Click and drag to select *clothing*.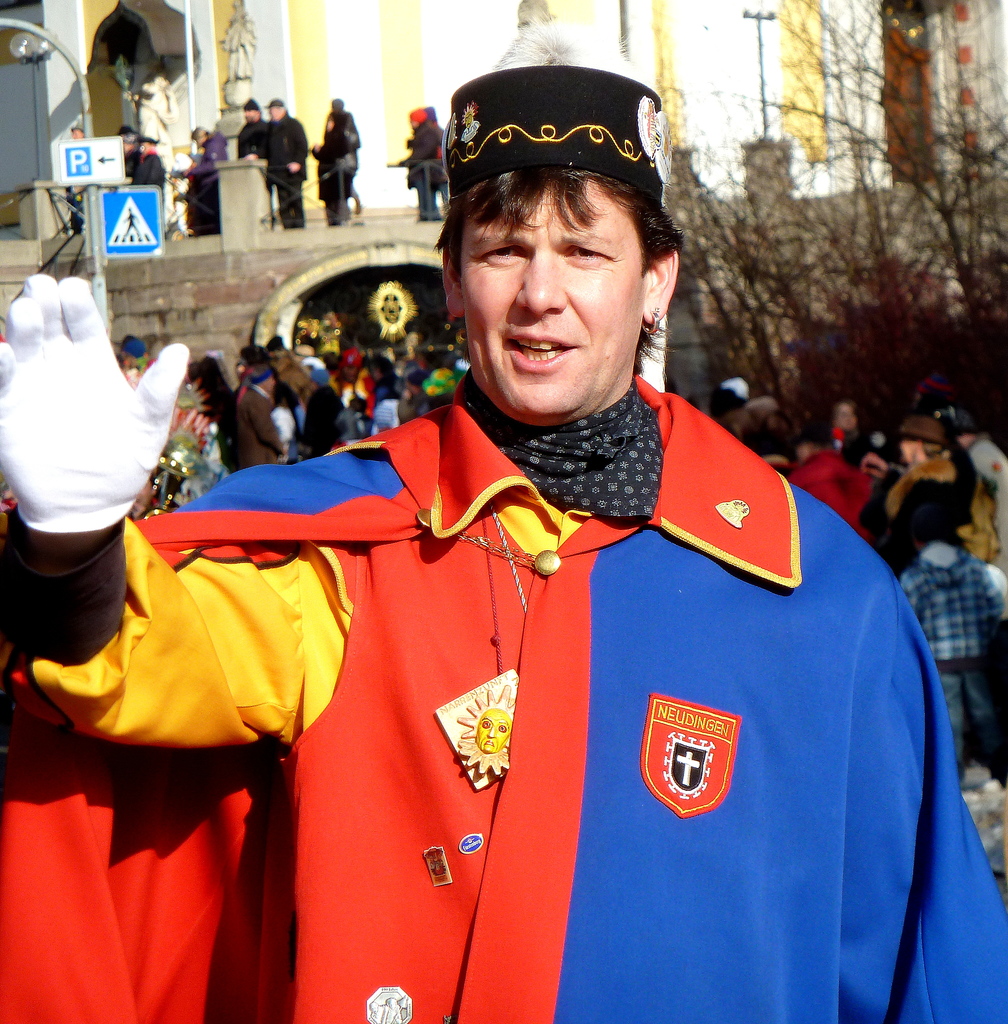
Selection: [x1=237, y1=113, x2=273, y2=192].
